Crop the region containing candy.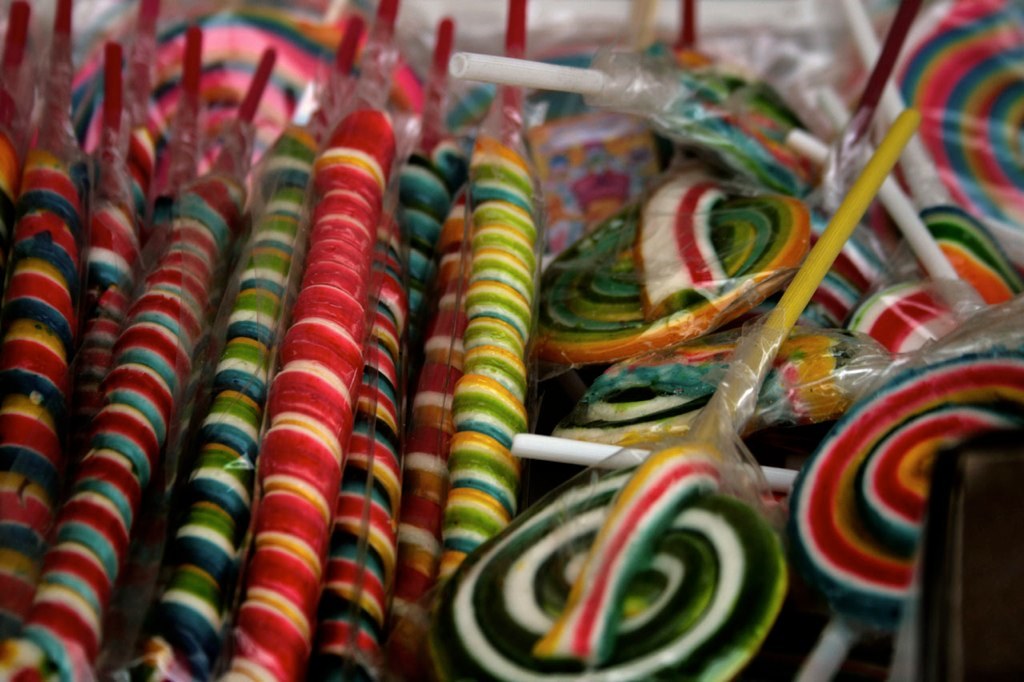
Crop region: (x1=0, y1=149, x2=83, y2=641).
